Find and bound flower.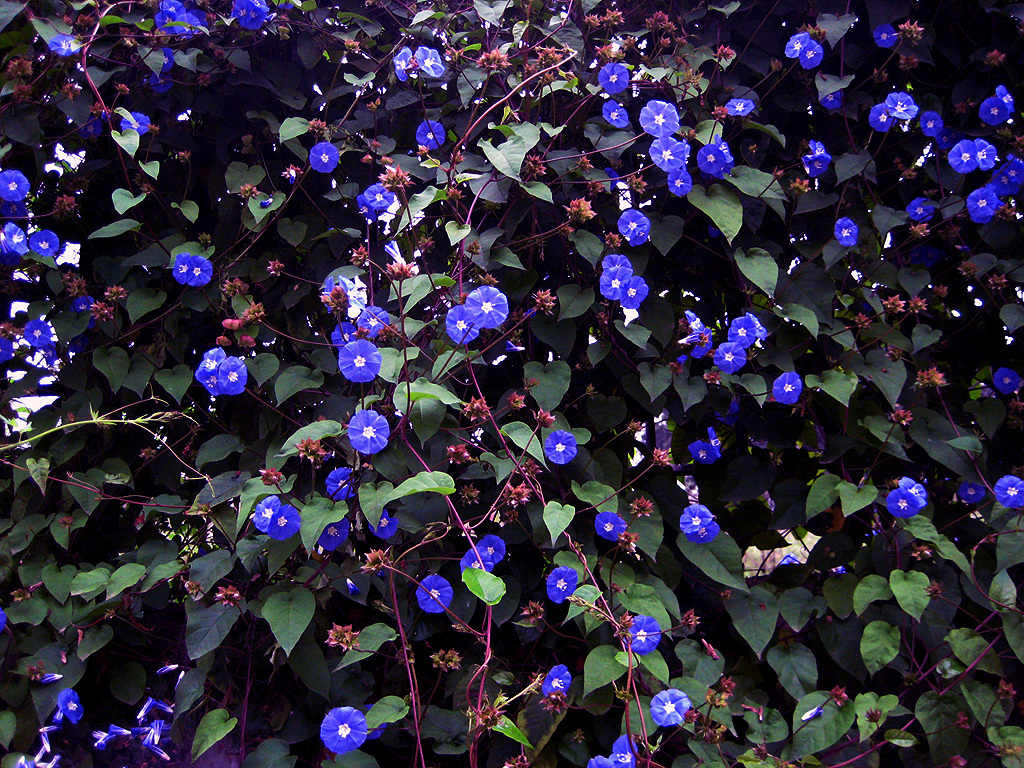
Bound: [x1=319, y1=700, x2=363, y2=753].
